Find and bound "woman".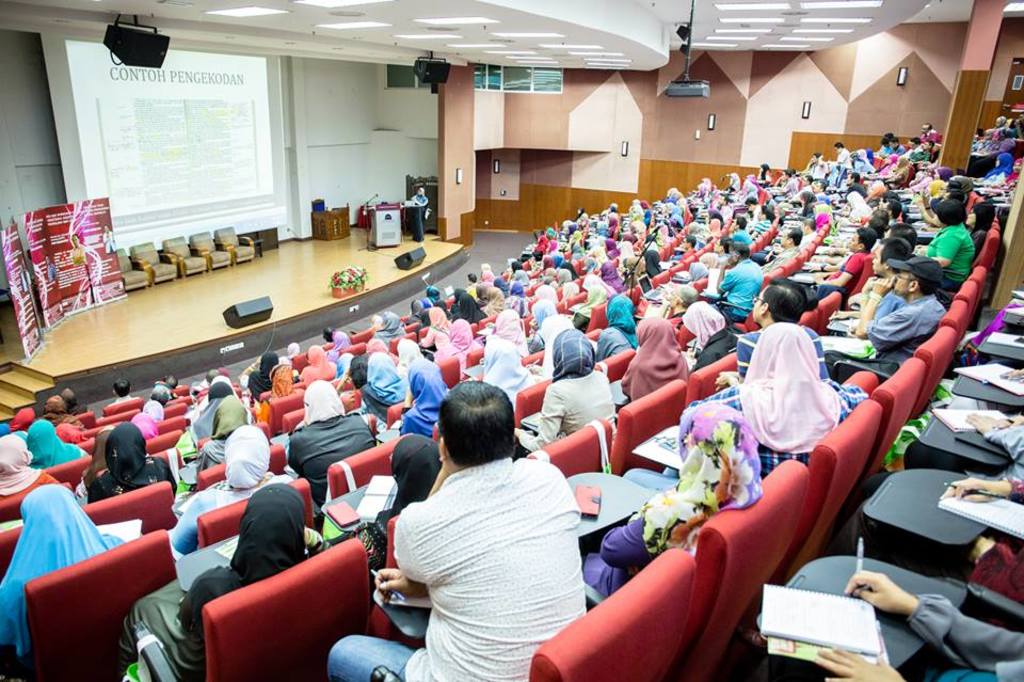
Bound: box=[569, 257, 585, 272].
